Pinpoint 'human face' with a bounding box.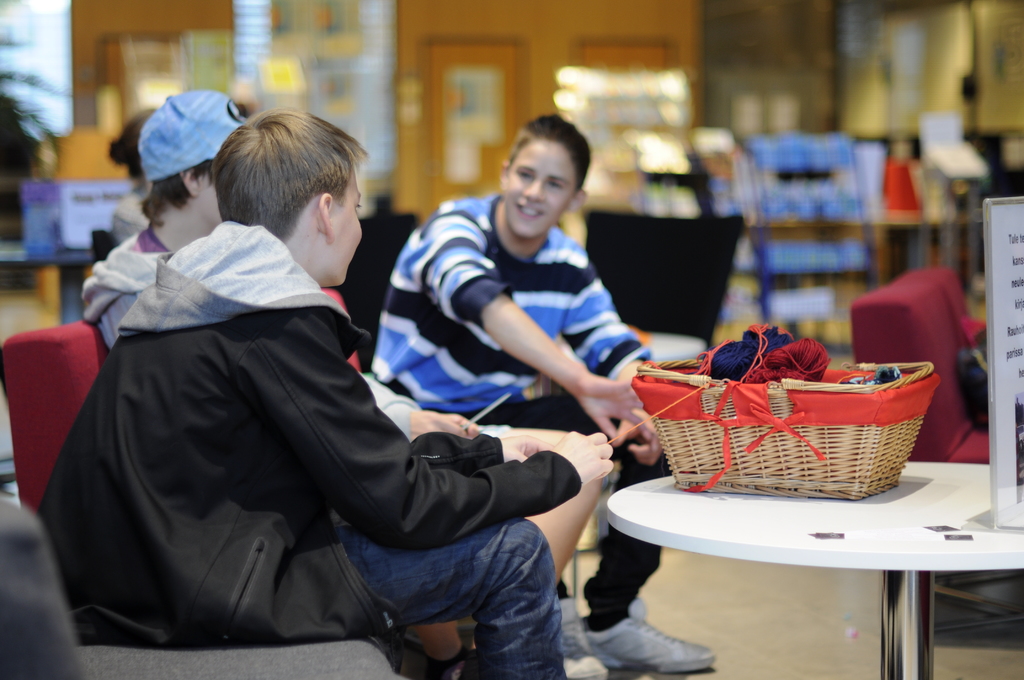
Rect(331, 174, 364, 280).
